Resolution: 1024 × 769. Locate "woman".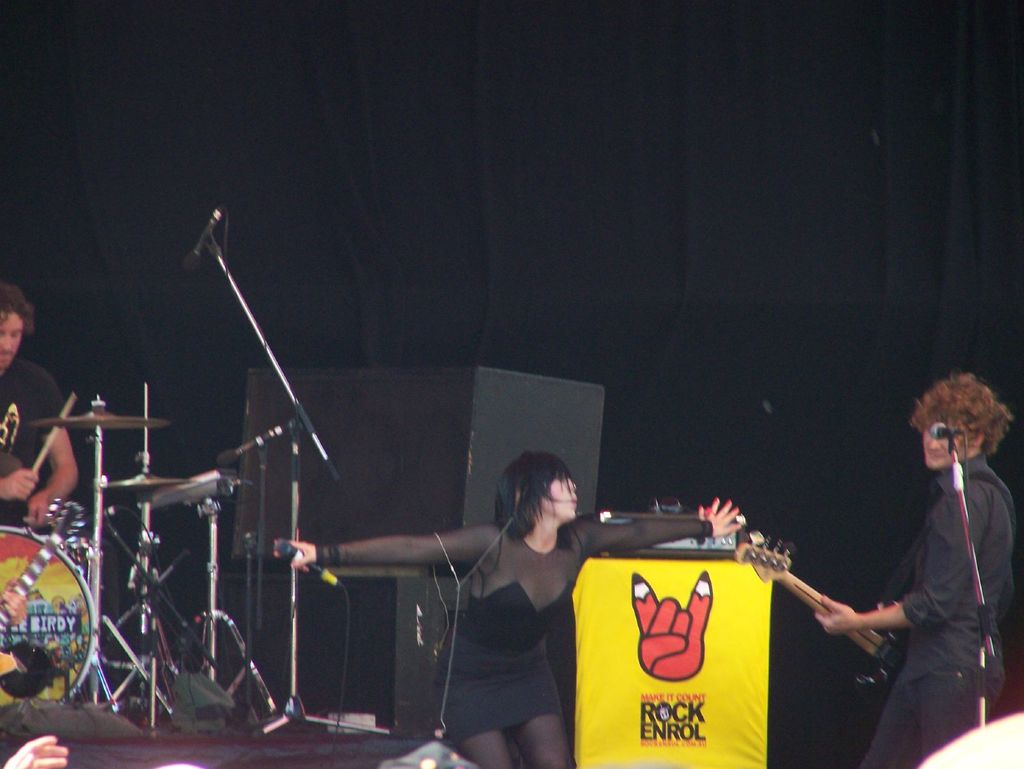
<bbox>370, 445, 754, 758</bbox>.
